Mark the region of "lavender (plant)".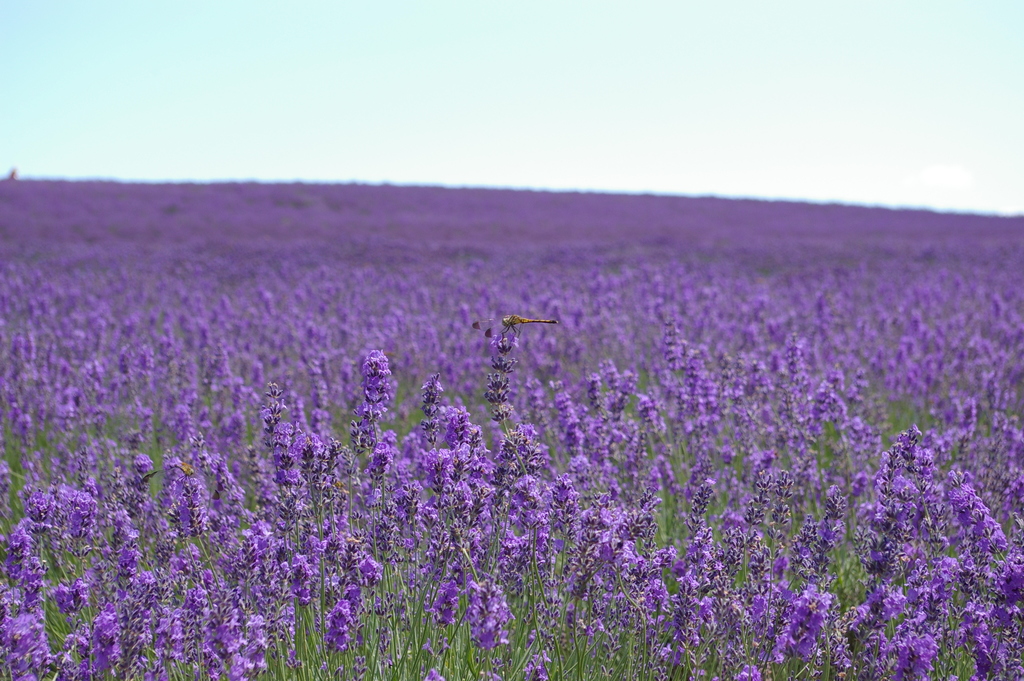
Region: {"x1": 64, "y1": 487, "x2": 98, "y2": 554}.
